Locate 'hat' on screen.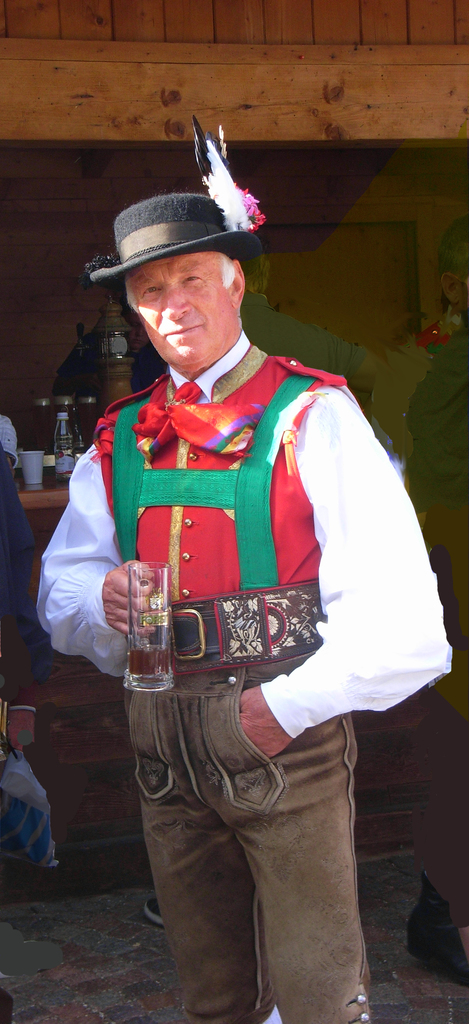
On screen at detection(90, 120, 266, 282).
